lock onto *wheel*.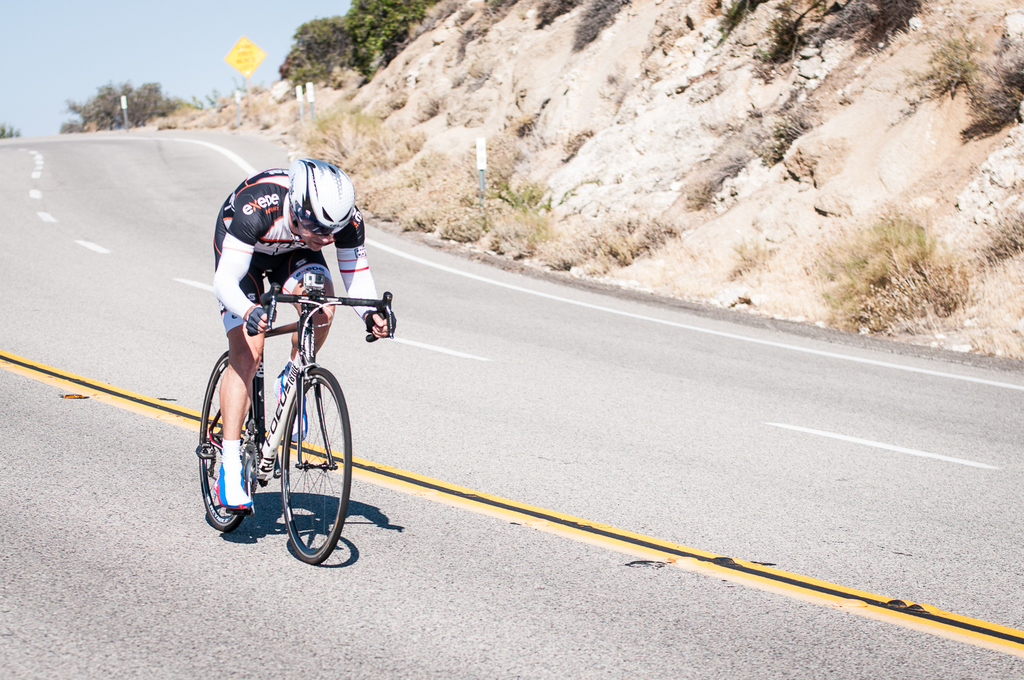
Locked: l=262, t=359, r=347, b=564.
